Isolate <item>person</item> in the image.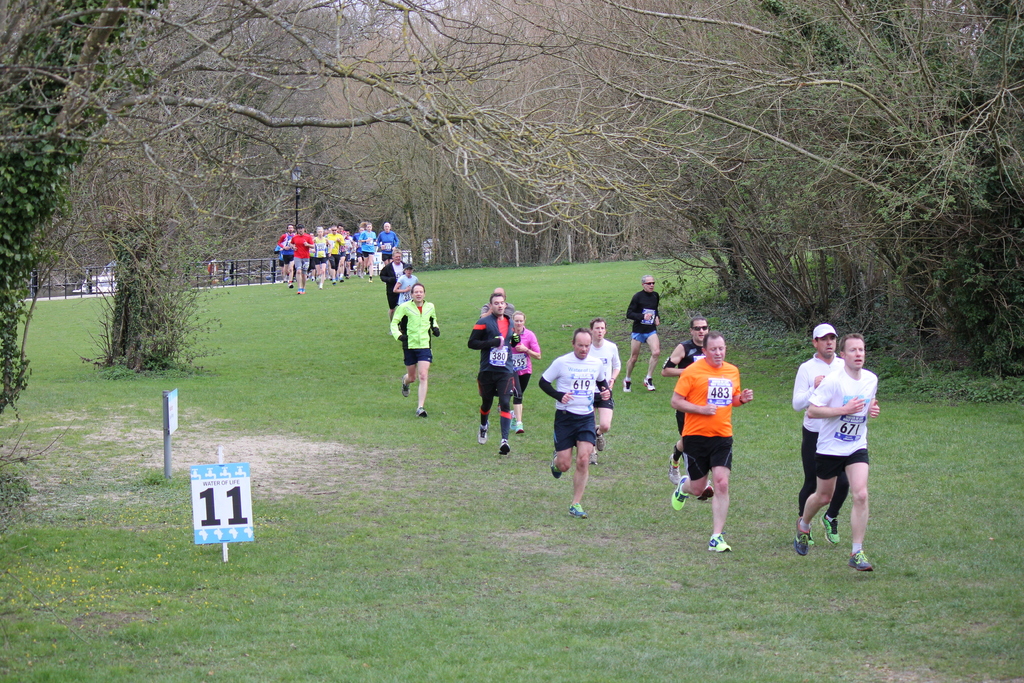
Isolated region: x1=658, y1=315, x2=712, y2=498.
